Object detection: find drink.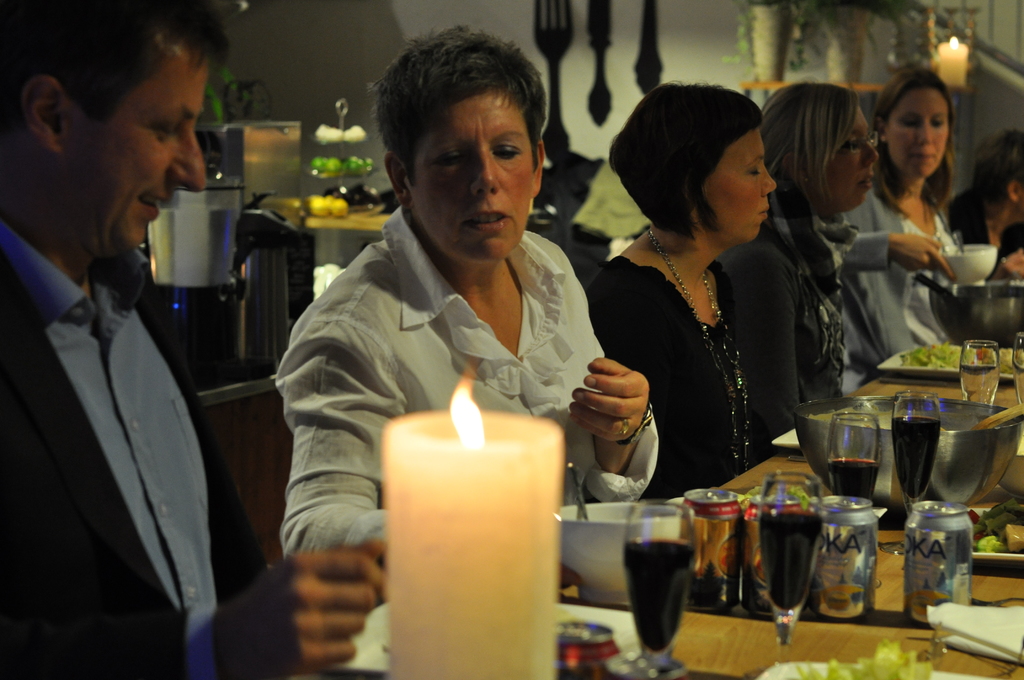
[827,458,878,505].
